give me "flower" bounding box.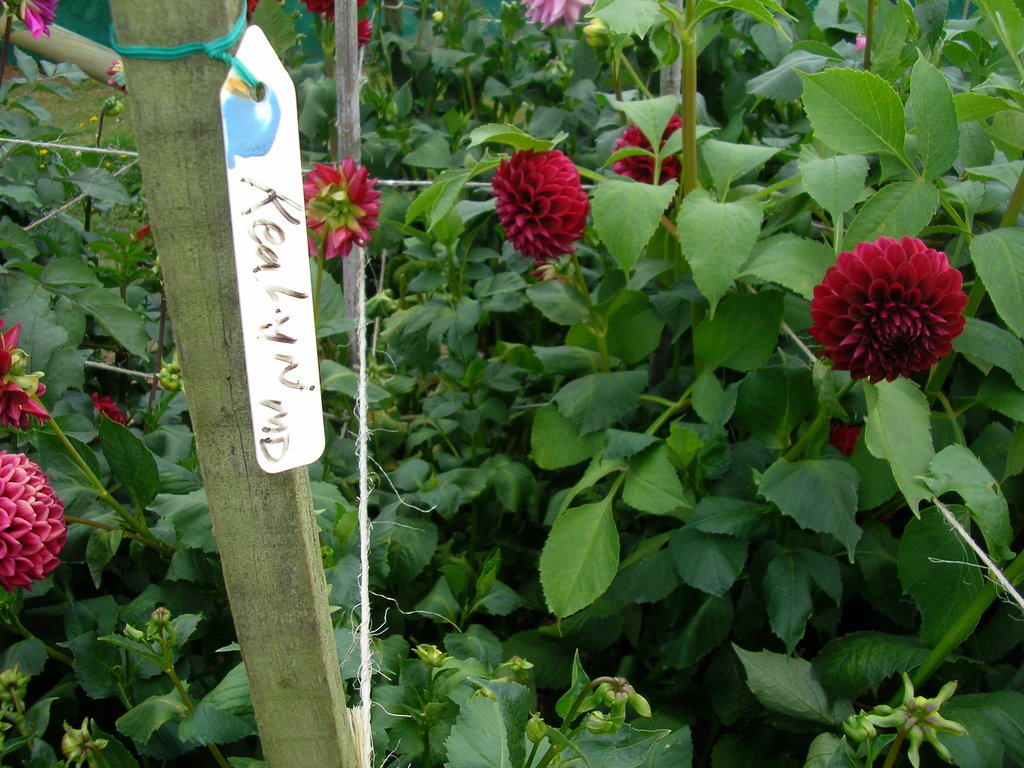
crop(826, 425, 881, 460).
